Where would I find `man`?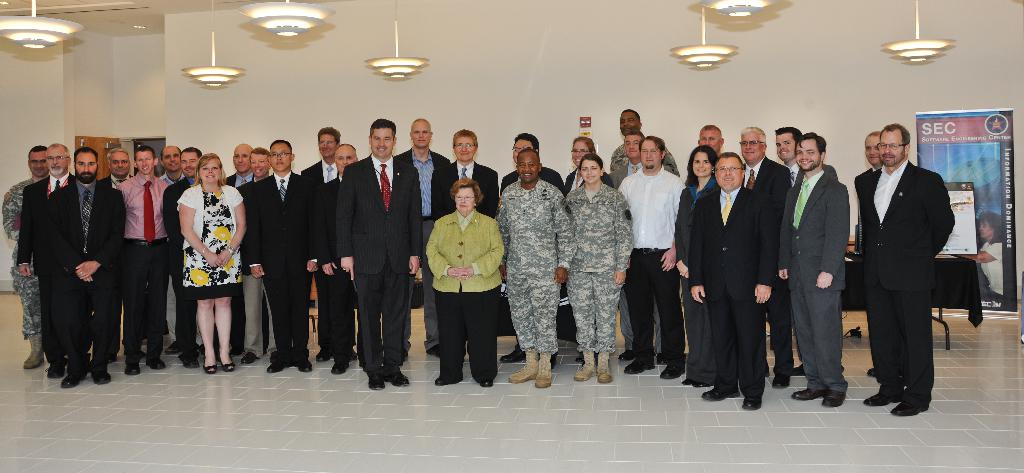
At box=[240, 140, 323, 377].
